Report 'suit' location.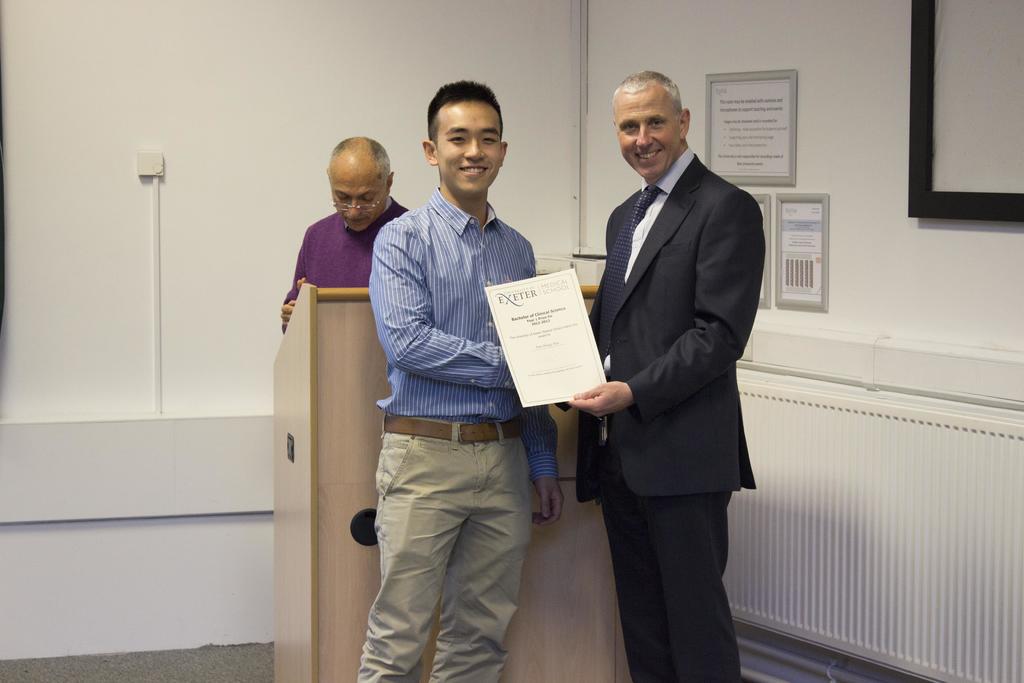
Report: rect(572, 59, 772, 677).
